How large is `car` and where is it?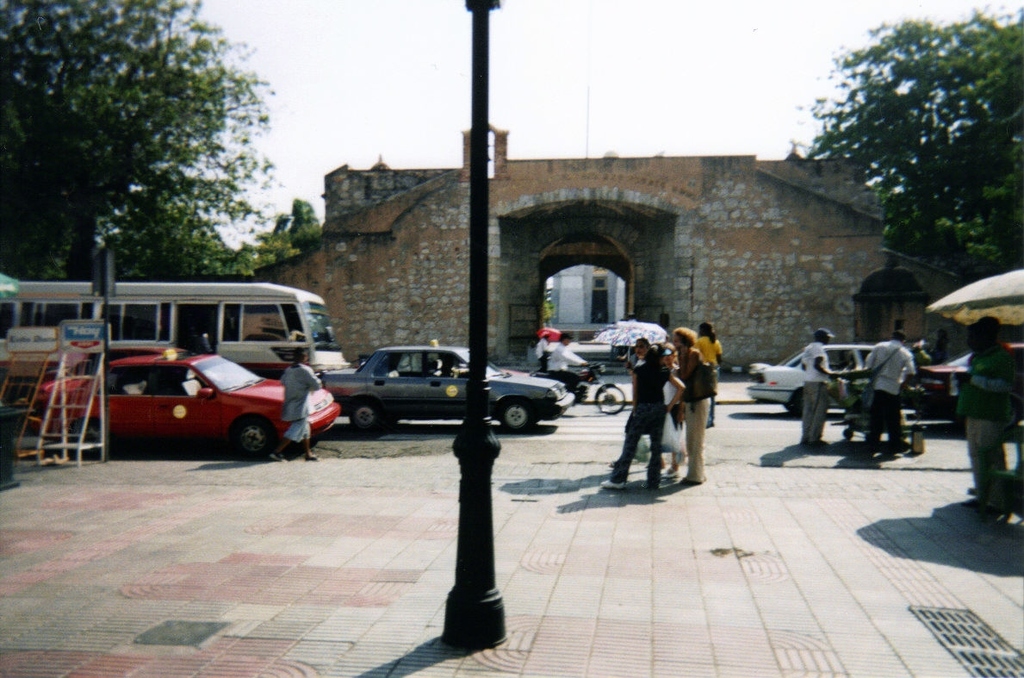
Bounding box: BBox(315, 345, 581, 432).
